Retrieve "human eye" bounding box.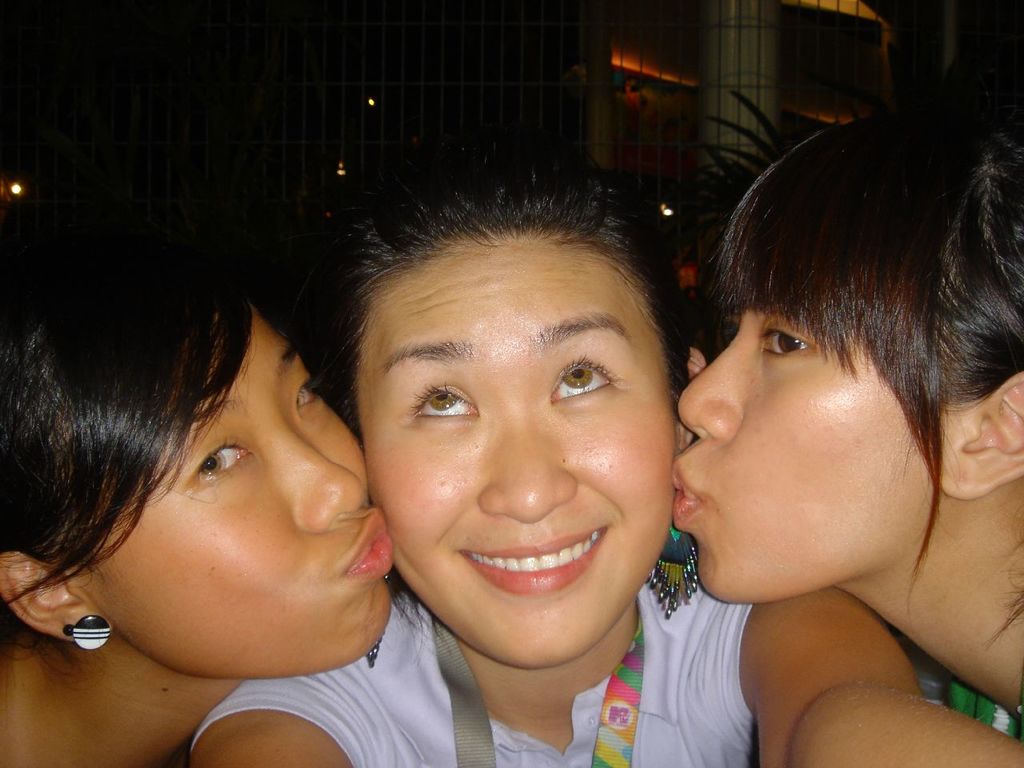
Bounding box: bbox=(554, 352, 621, 410).
